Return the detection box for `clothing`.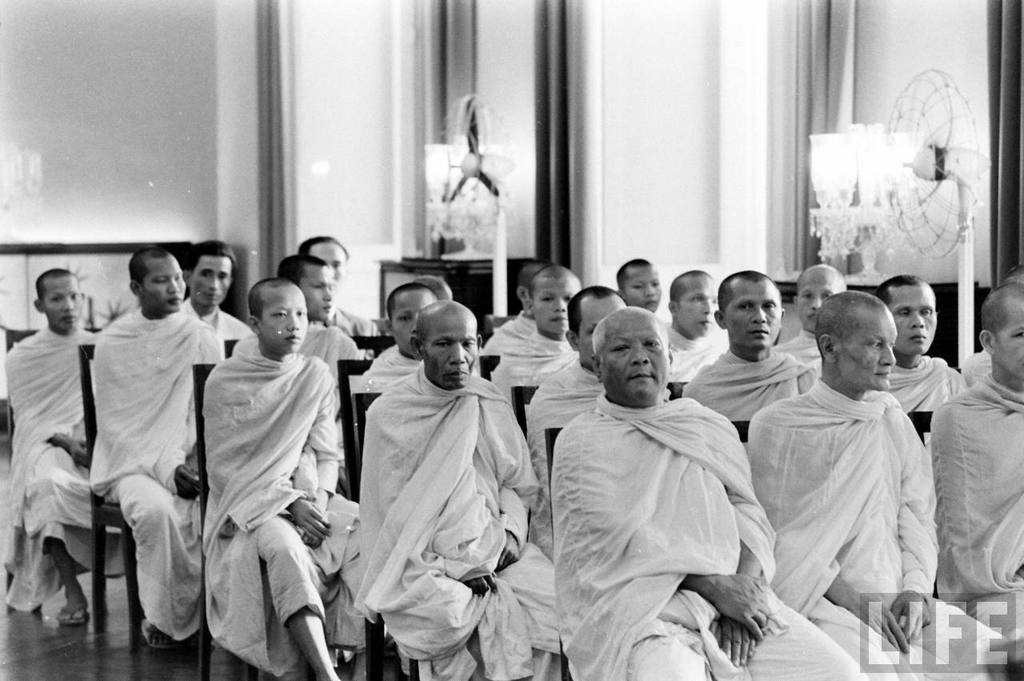
(x1=887, y1=360, x2=979, y2=447).
